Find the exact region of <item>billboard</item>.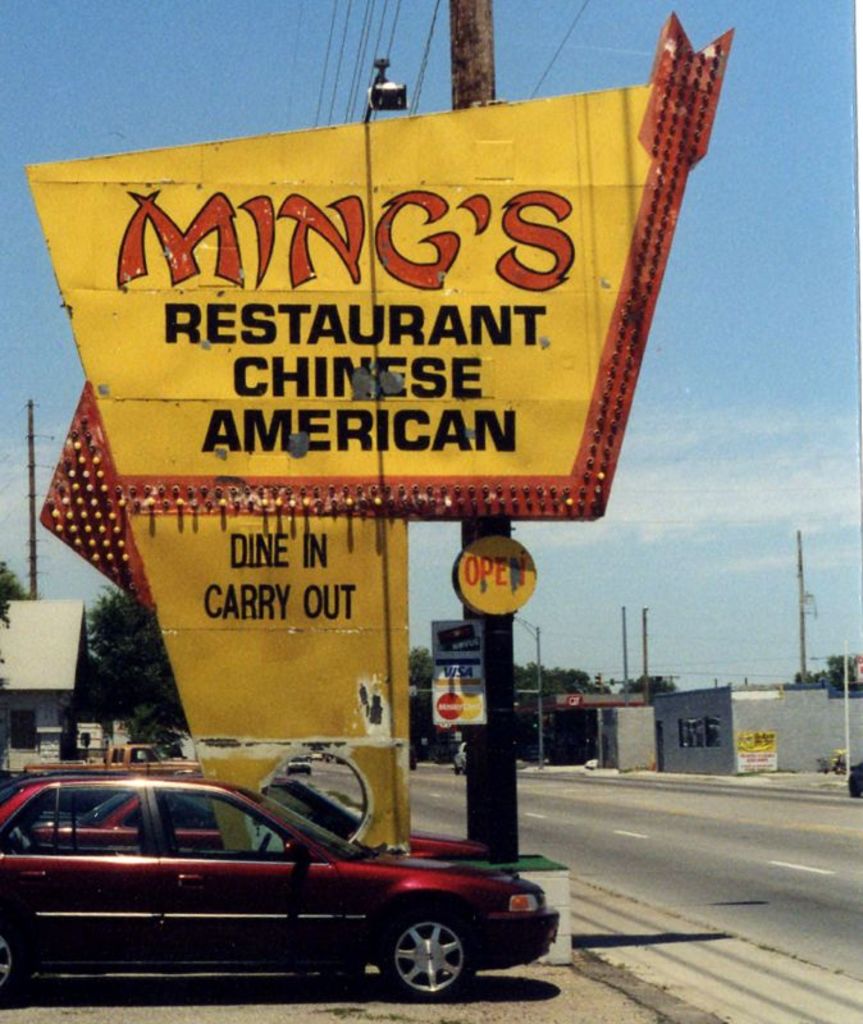
Exact region: 430:616:485:658.
